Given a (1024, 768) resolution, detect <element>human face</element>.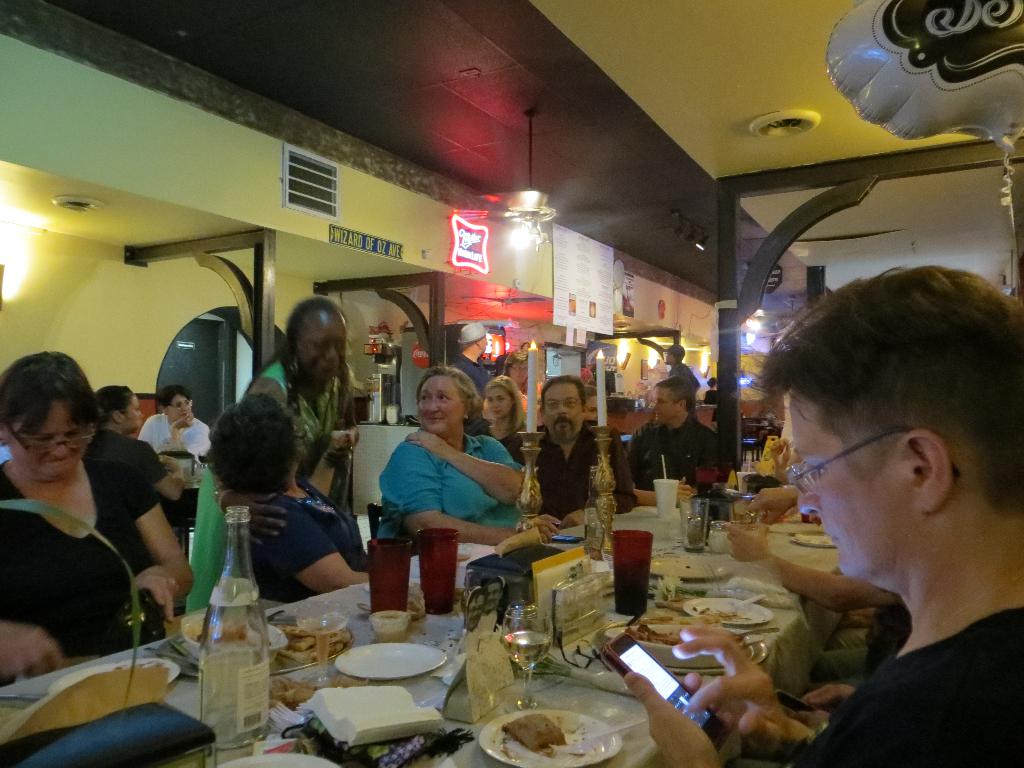
region(541, 379, 584, 436).
